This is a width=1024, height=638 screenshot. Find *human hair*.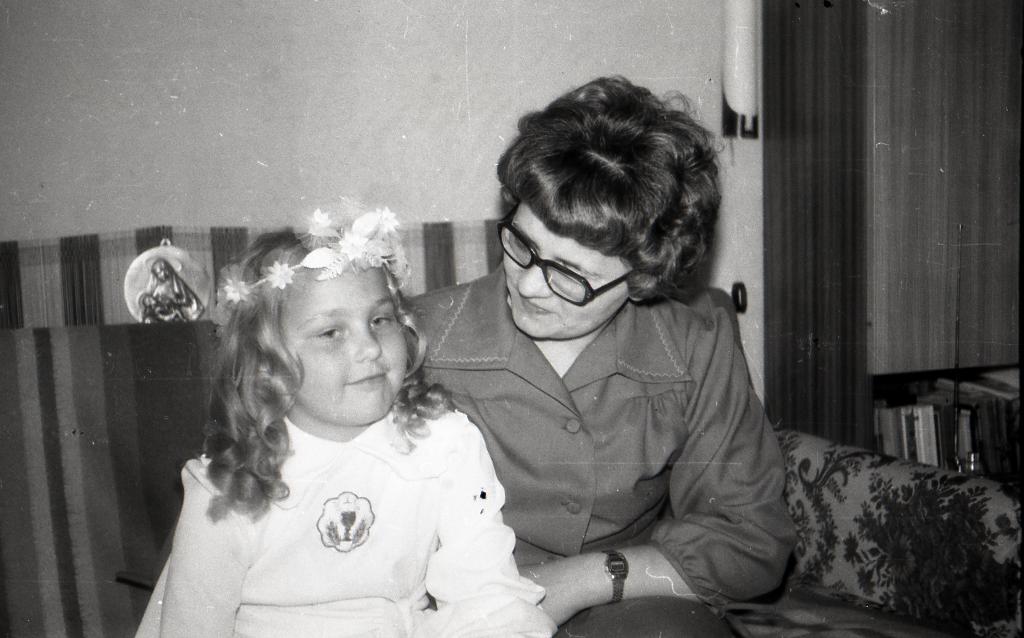
Bounding box: 493:69:722:317.
